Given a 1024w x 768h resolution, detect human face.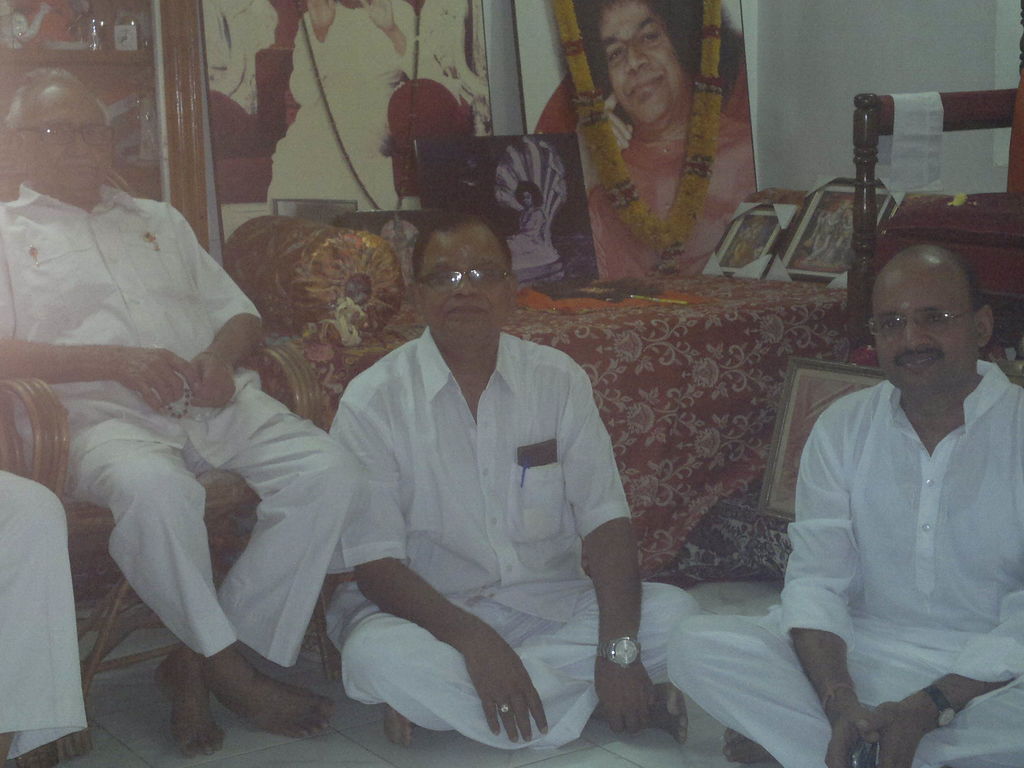
(left=870, top=274, right=981, bottom=393).
